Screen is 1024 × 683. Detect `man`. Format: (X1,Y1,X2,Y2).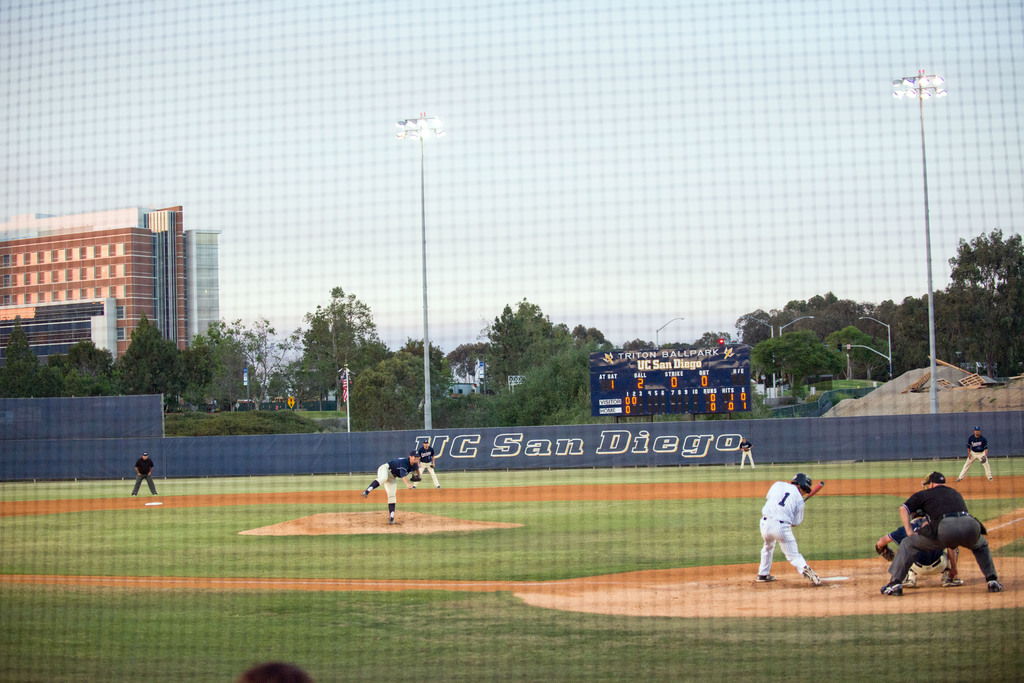
(738,438,752,471).
